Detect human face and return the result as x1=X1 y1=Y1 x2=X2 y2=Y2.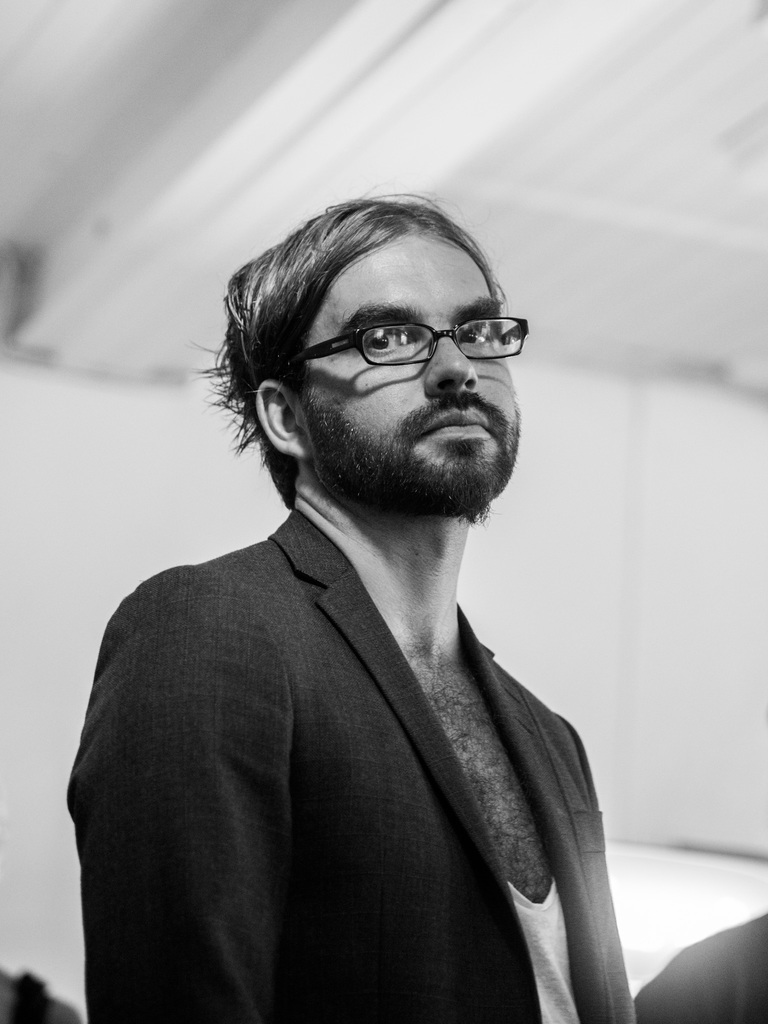
x1=296 y1=234 x2=519 y2=518.
